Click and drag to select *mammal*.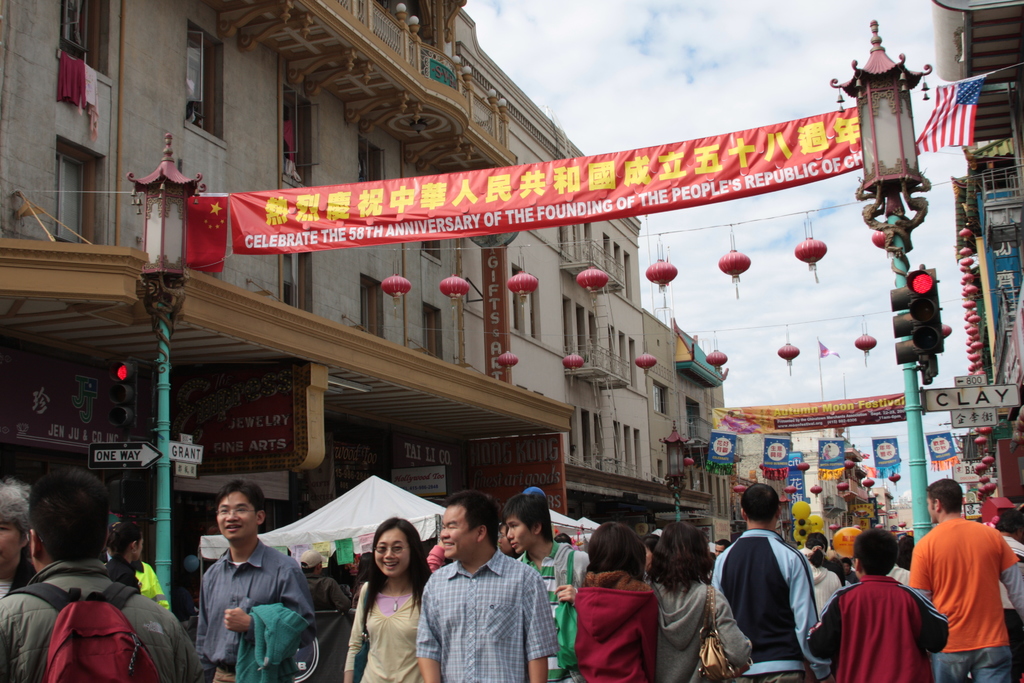
Selection: x1=0 y1=477 x2=209 y2=682.
